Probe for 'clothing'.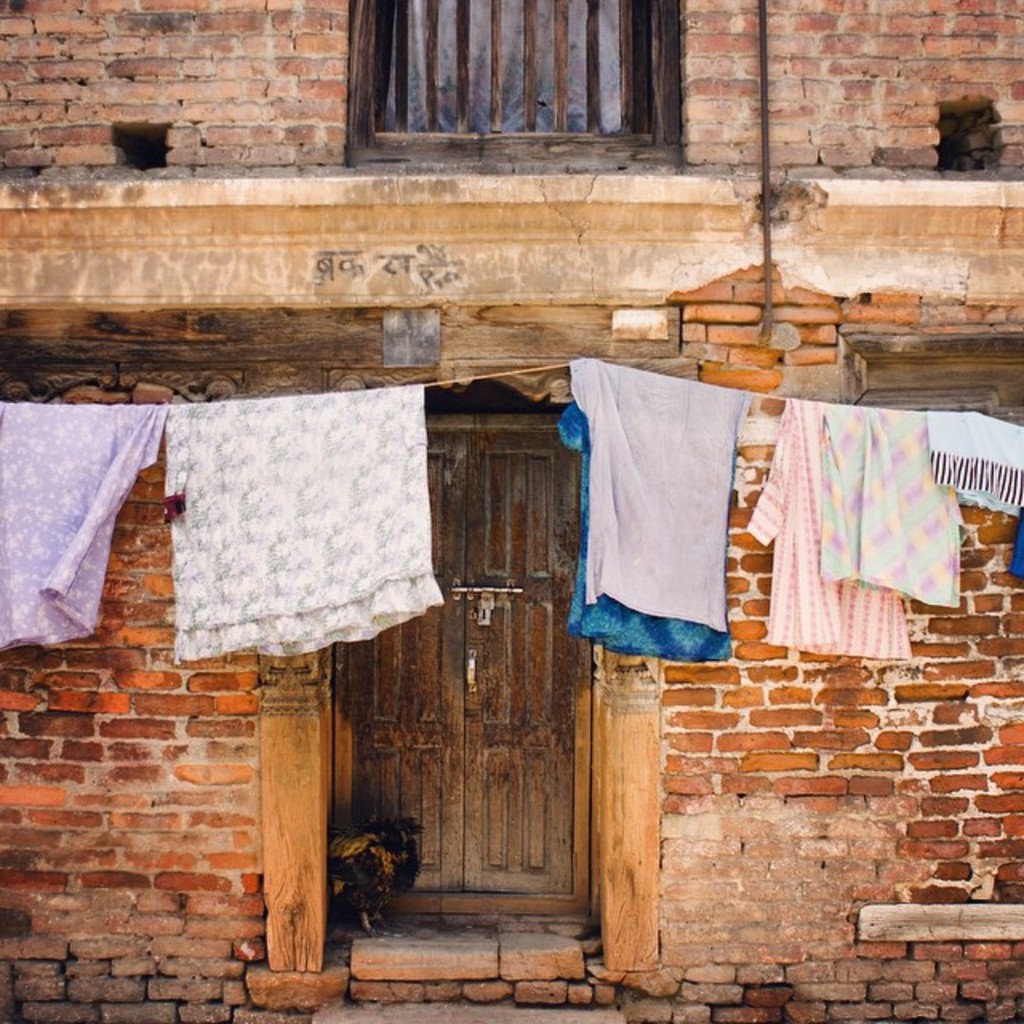
Probe result: pyautogui.locateOnScreen(739, 398, 978, 651).
